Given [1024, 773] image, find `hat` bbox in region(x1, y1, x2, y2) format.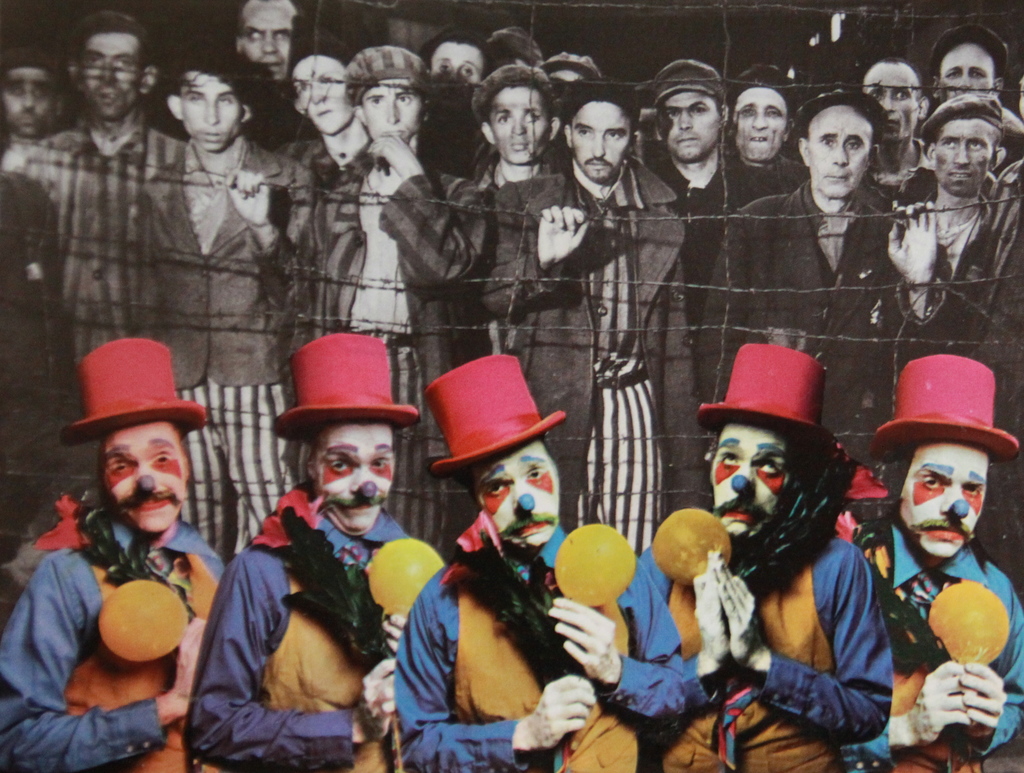
region(271, 333, 420, 447).
